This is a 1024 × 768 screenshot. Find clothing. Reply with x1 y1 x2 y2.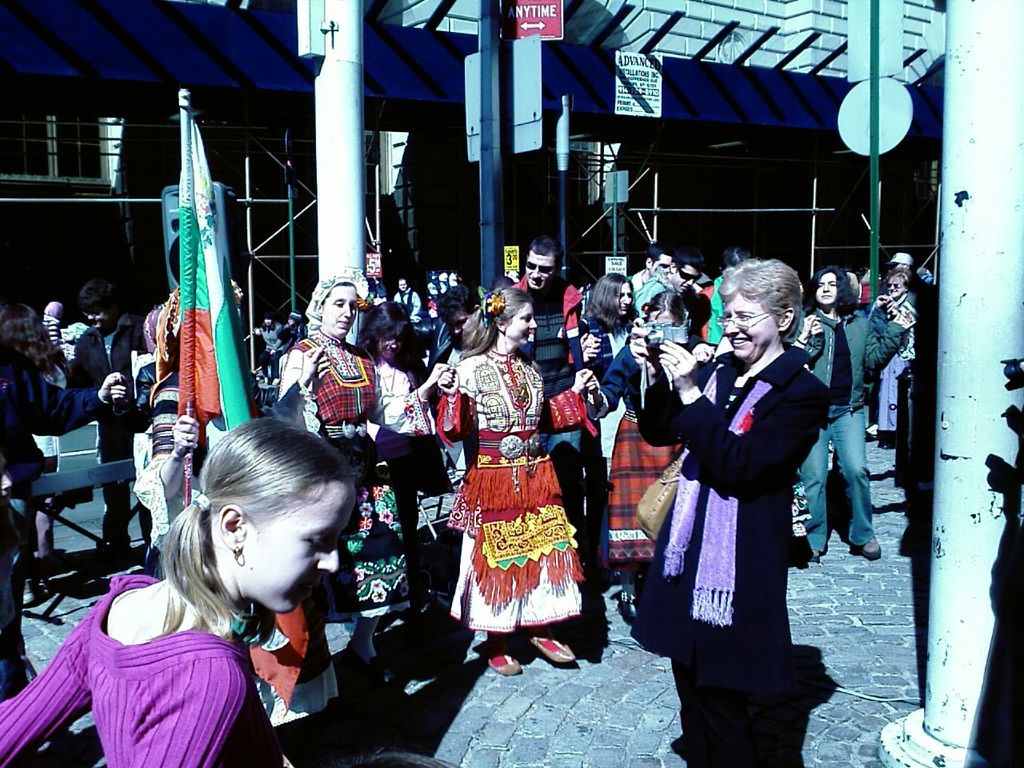
0 370 109 495.
